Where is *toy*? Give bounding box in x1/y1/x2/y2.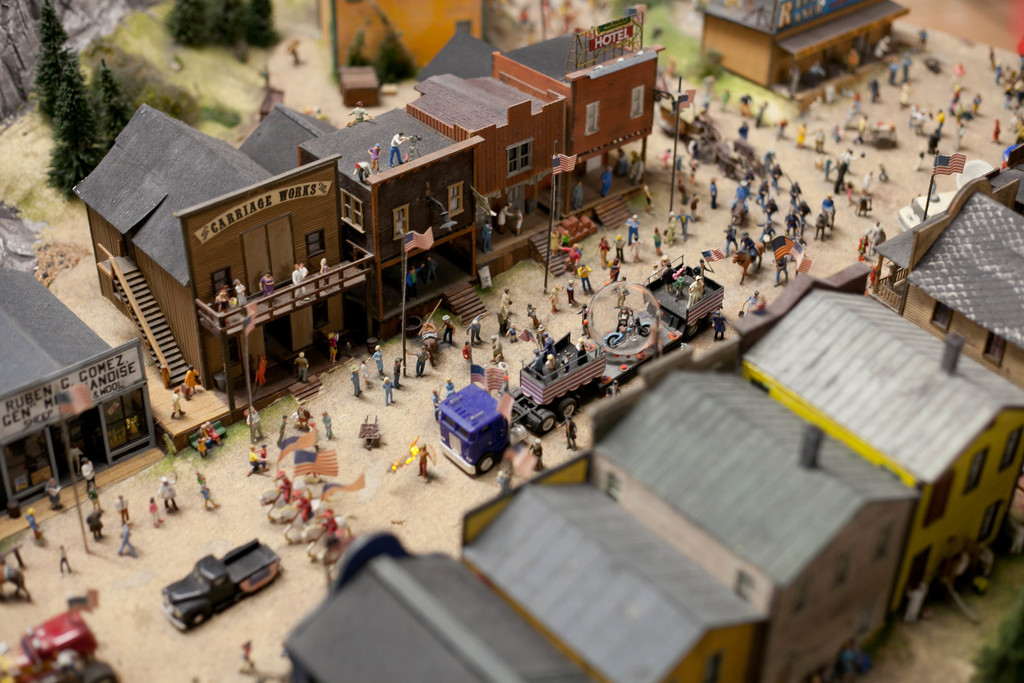
0/574/31/602.
